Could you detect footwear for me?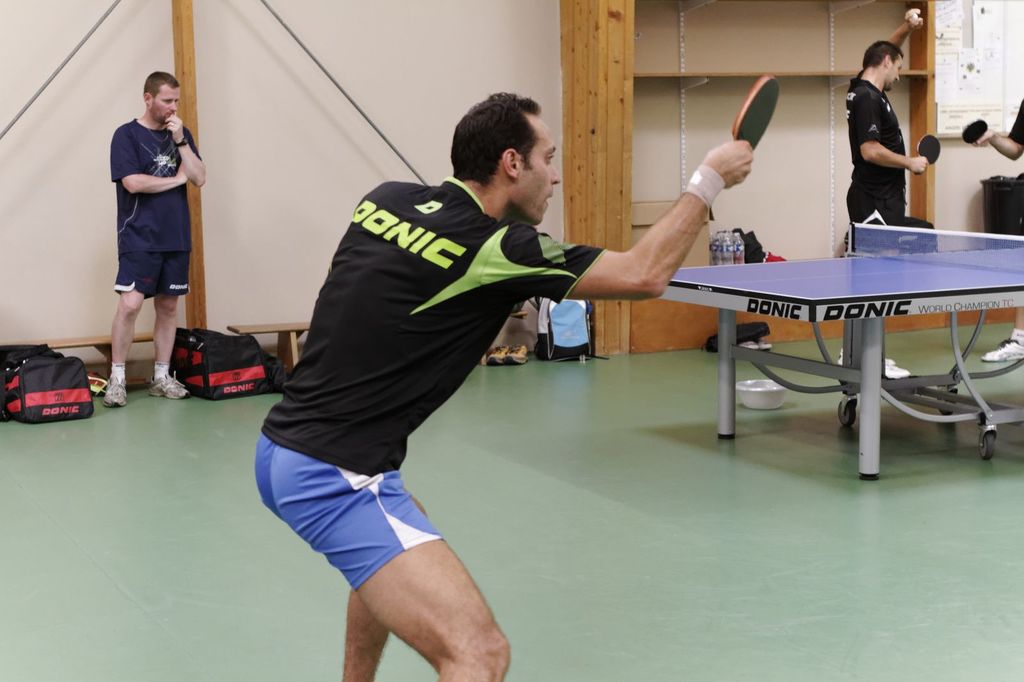
Detection result: l=99, t=367, r=131, b=409.
